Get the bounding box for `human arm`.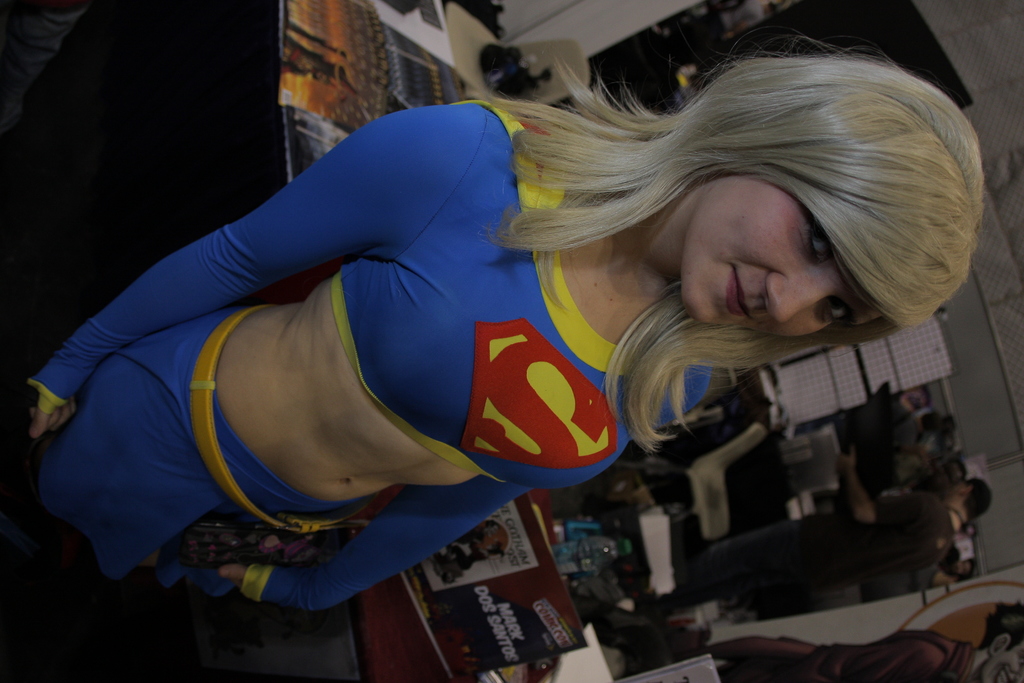
220/473/536/620.
